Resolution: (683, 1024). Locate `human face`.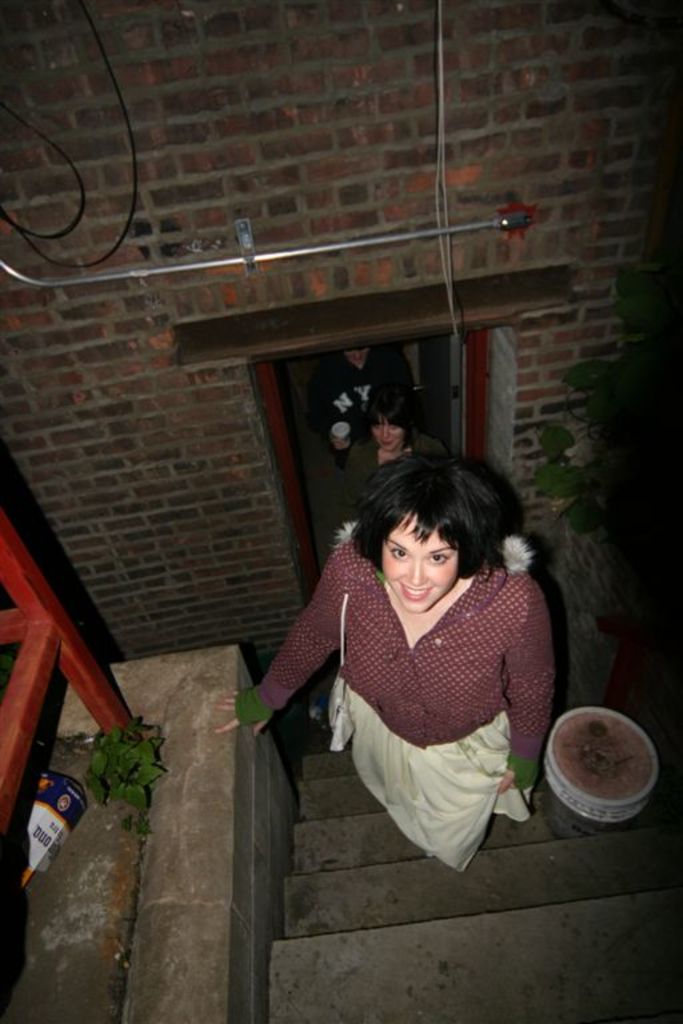
(371,413,406,451).
